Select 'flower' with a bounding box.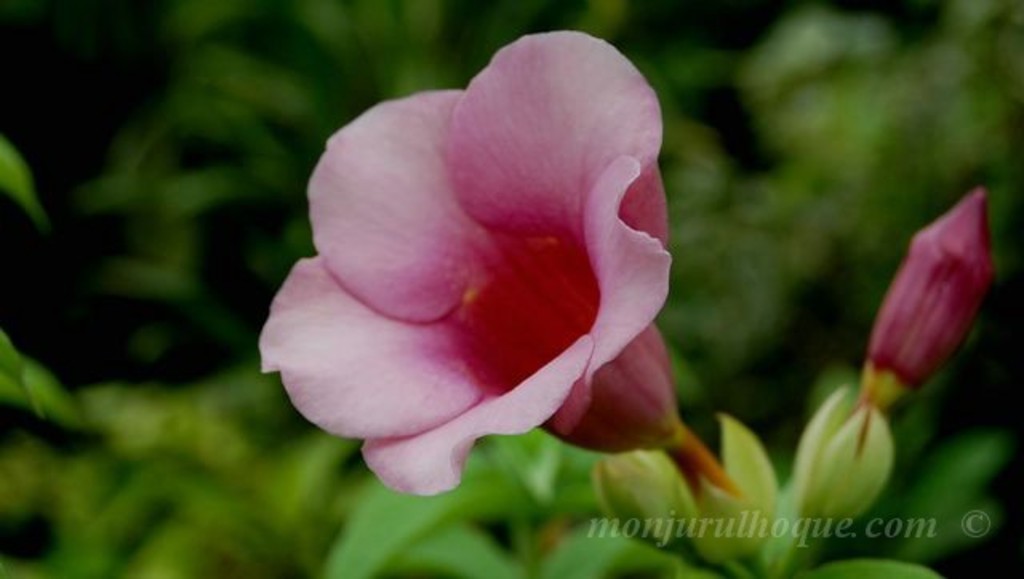
<box>858,190,994,413</box>.
